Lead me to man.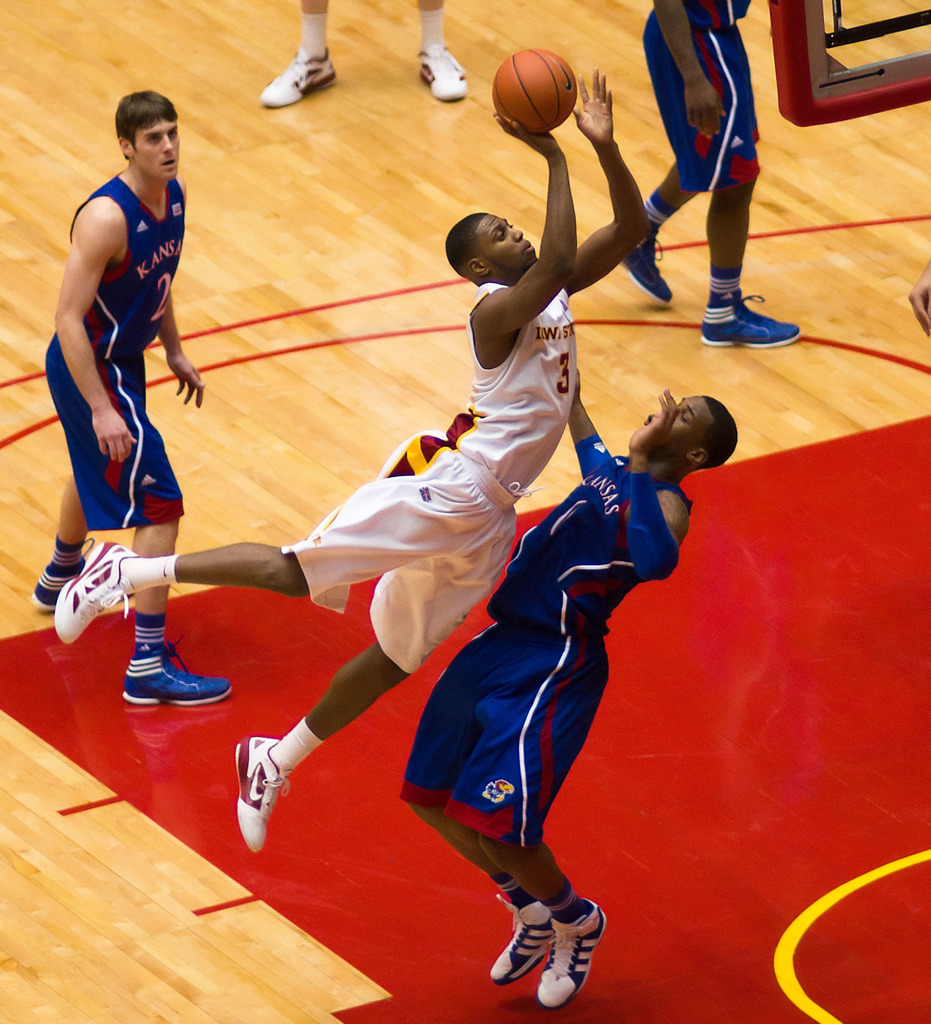
Lead to 54:65:651:851.
